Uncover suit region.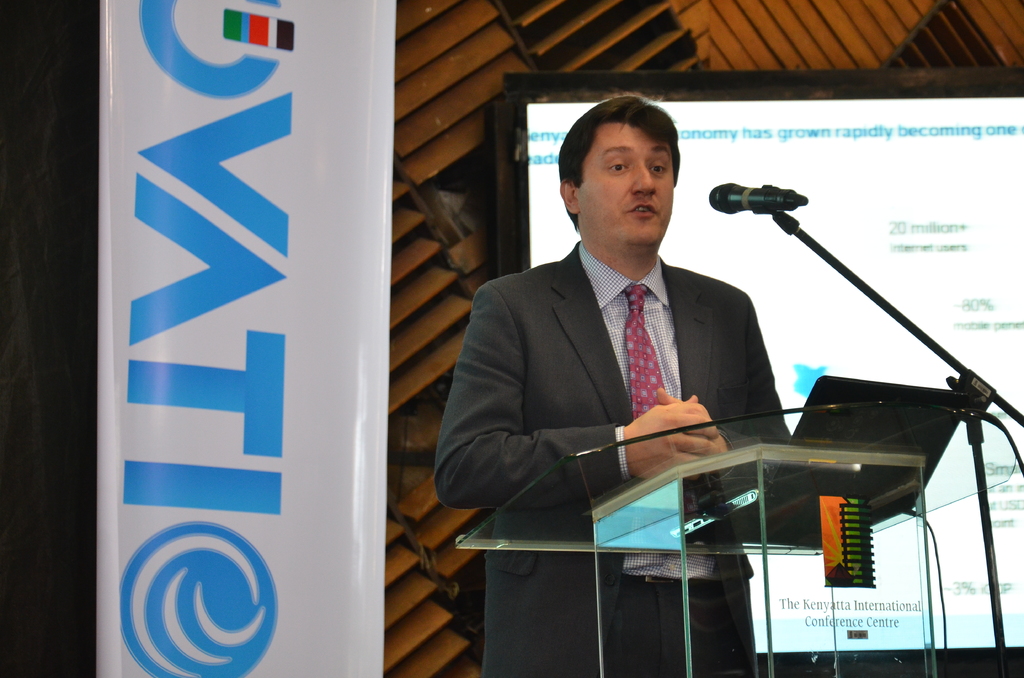
Uncovered: <box>434,248,796,675</box>.
